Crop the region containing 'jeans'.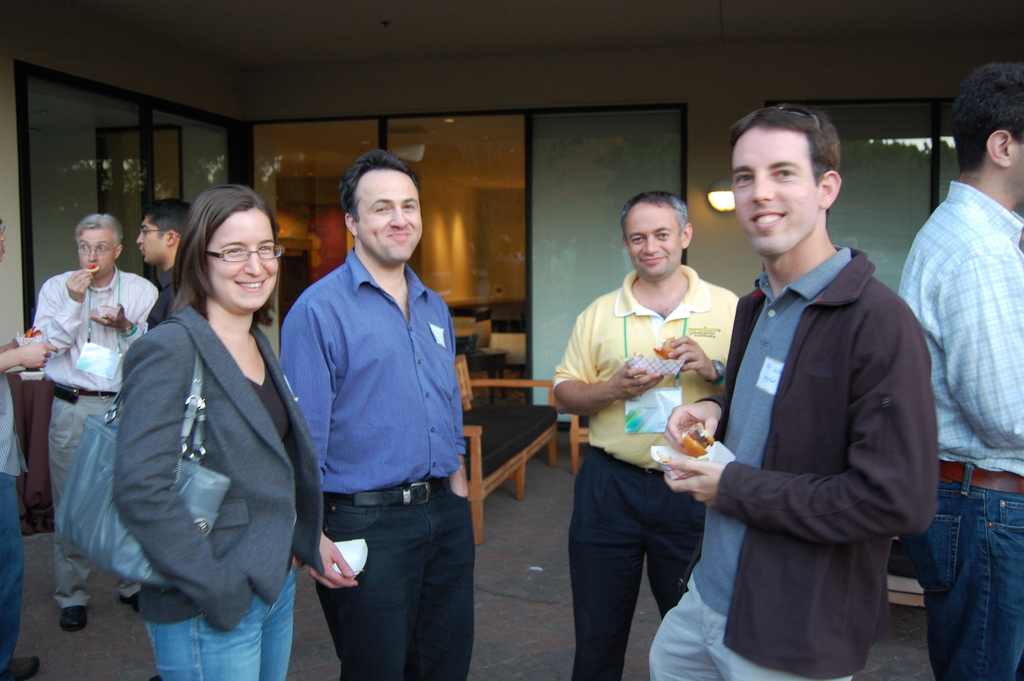
Crop region: (left=646, top=582, right=833, bottom=679).
